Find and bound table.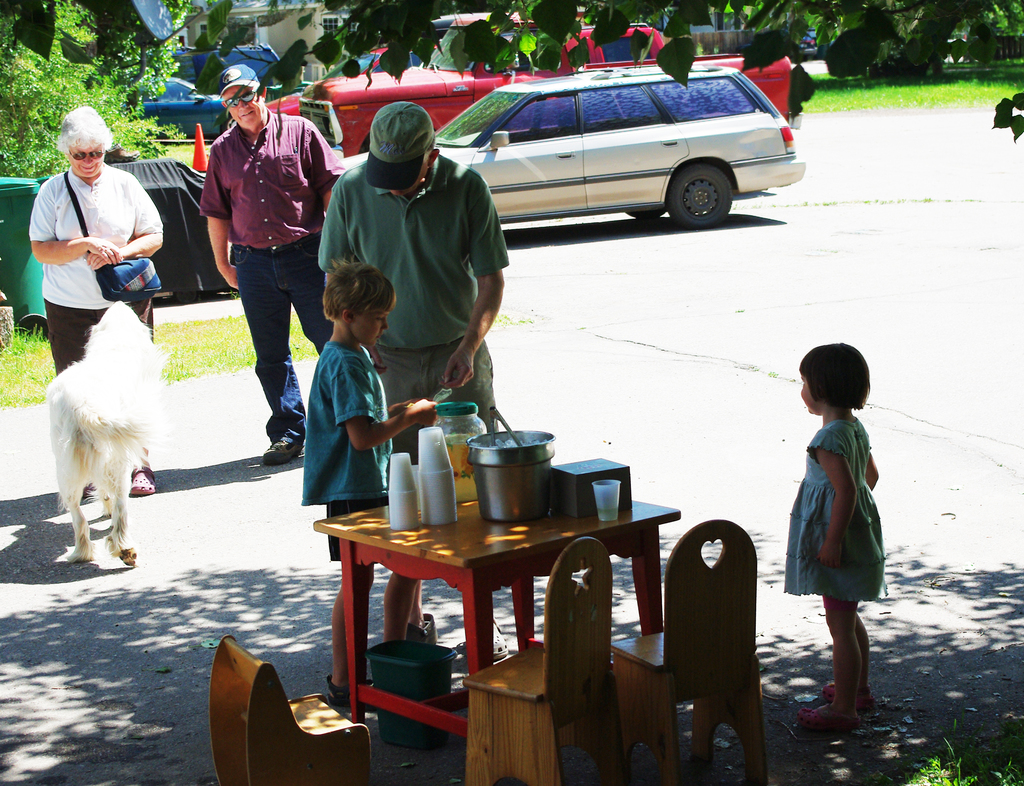
Bound: {"x1": 312, "y1": 493, "x2": 682, "y2": 726}.
